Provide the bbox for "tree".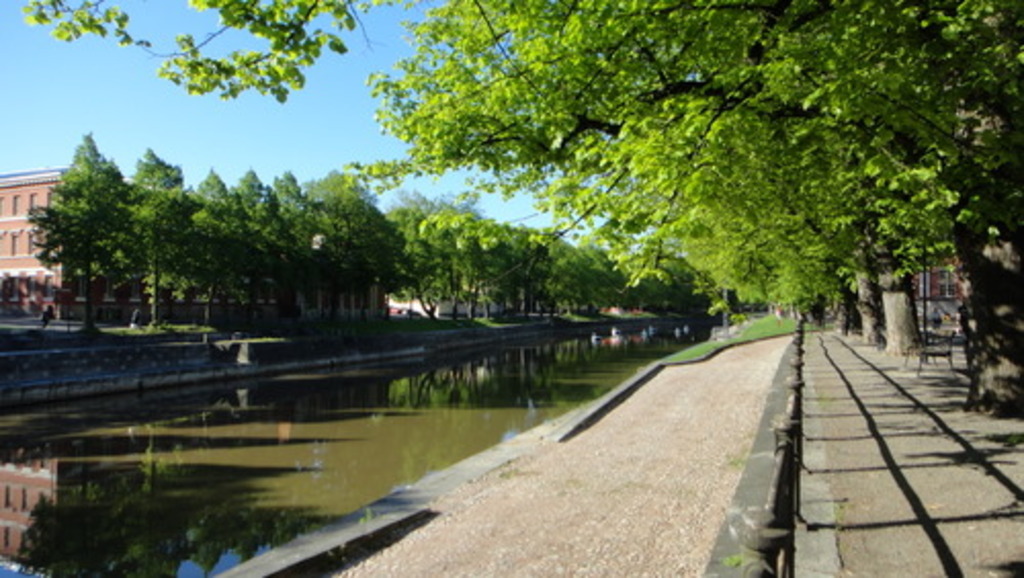
detection(31, 131, 133, 344).
